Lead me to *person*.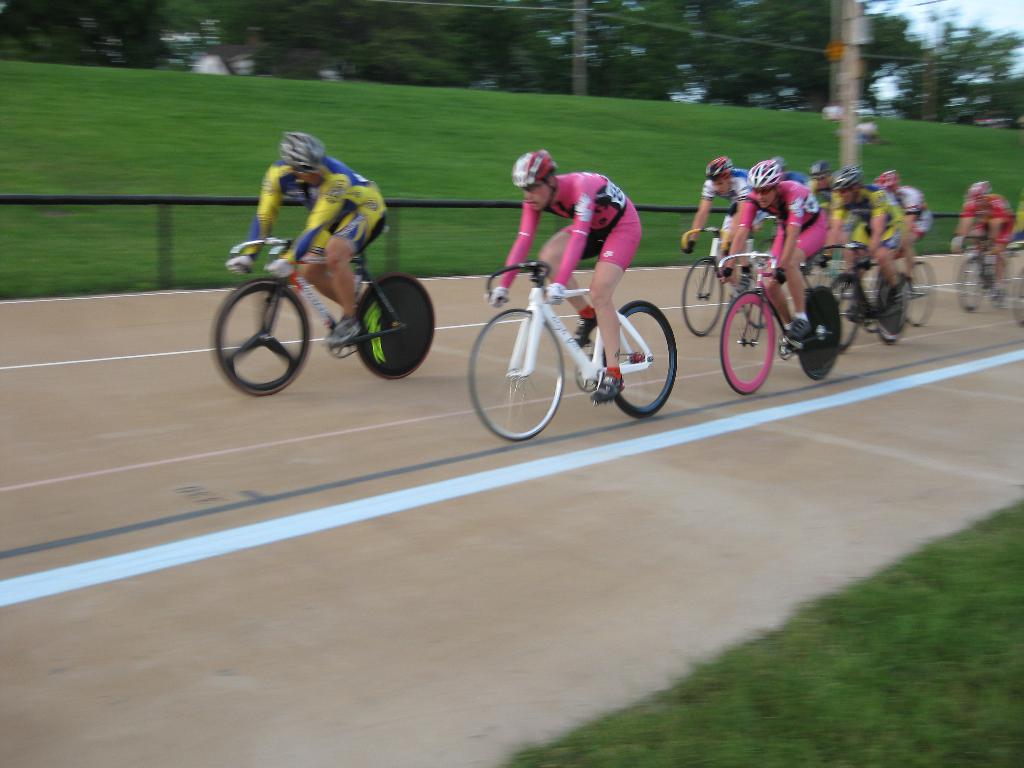
Lead to crop(951, 179, 1016, 287).
